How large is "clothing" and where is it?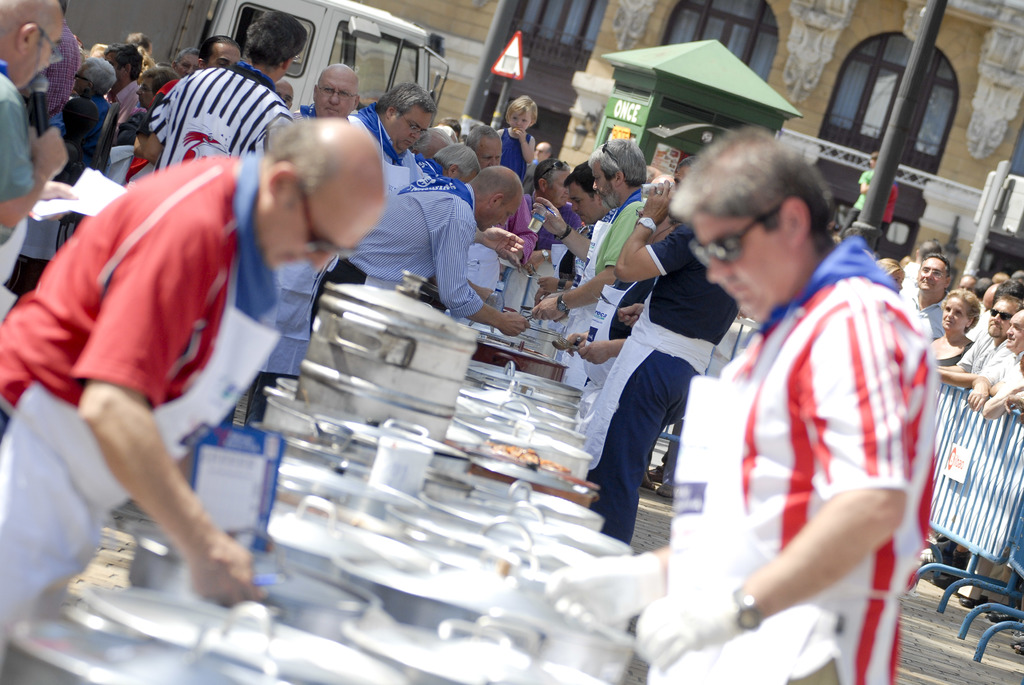
Bounding box: 585/218/742/547.
